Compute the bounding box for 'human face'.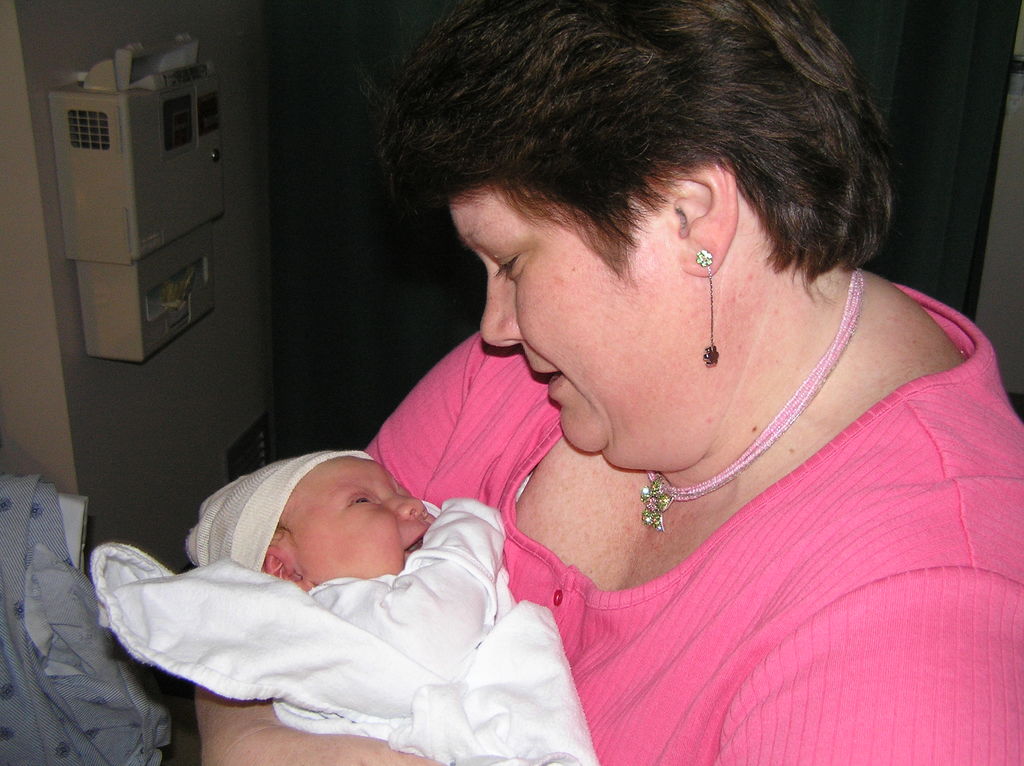
detection(449, 186, 717, 466).
